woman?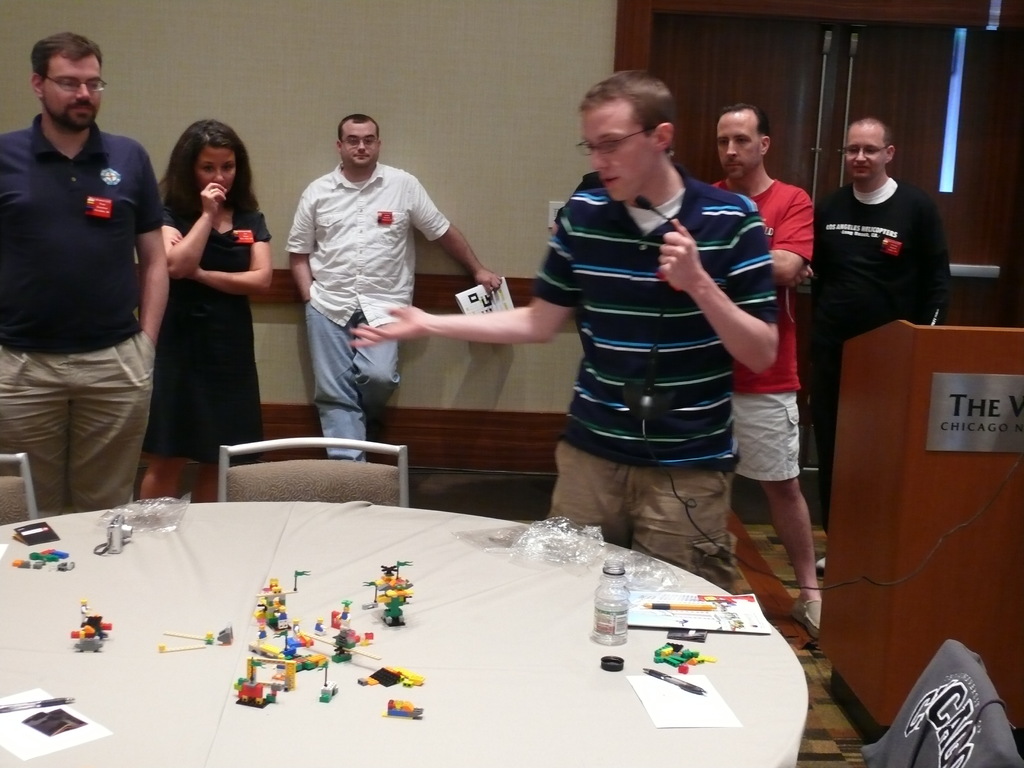
[138, 118, 272, 474]
